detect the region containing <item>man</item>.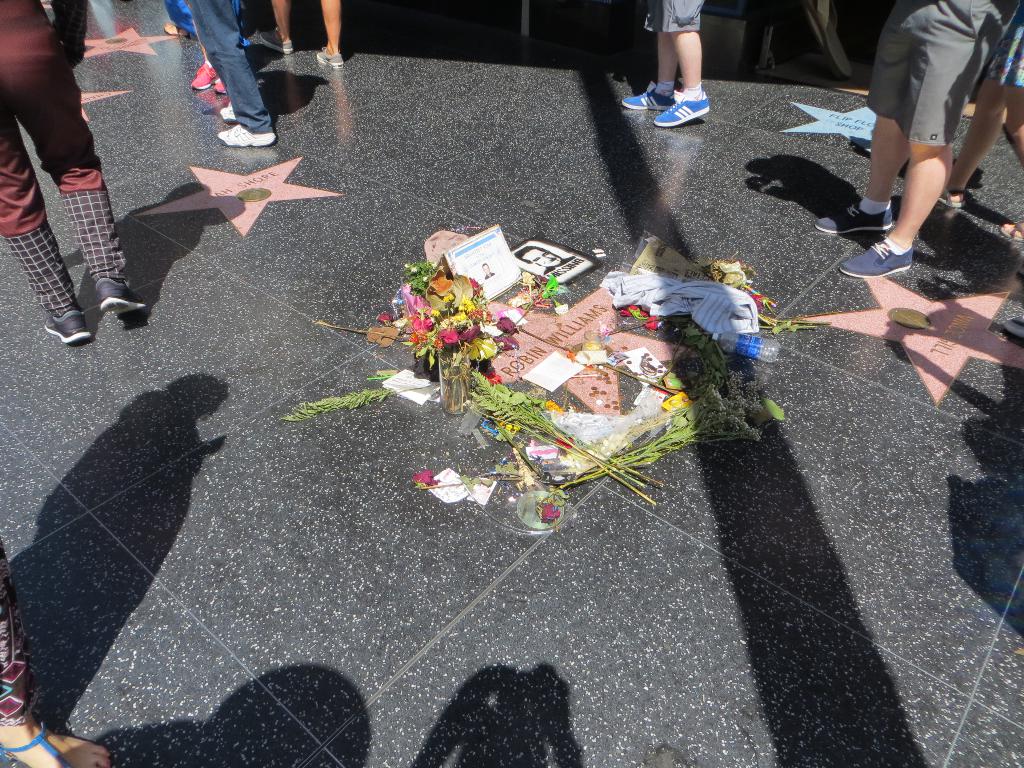
locate(481, 262, 496, 280).
